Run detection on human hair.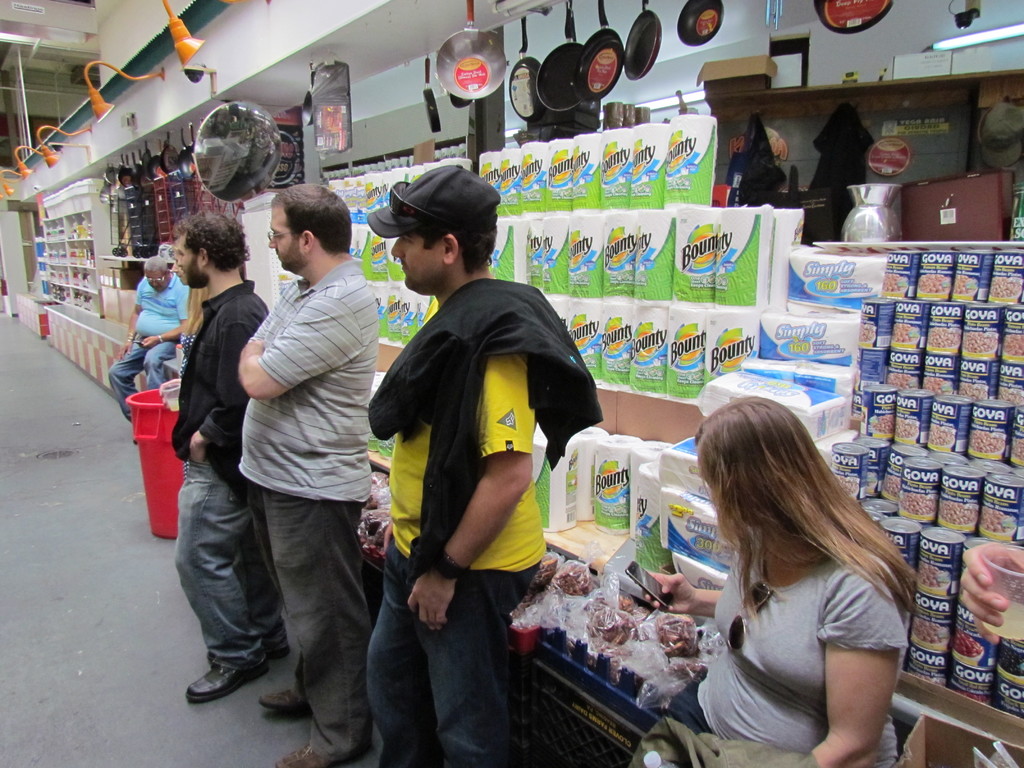
Result: 415:214:497:270.
